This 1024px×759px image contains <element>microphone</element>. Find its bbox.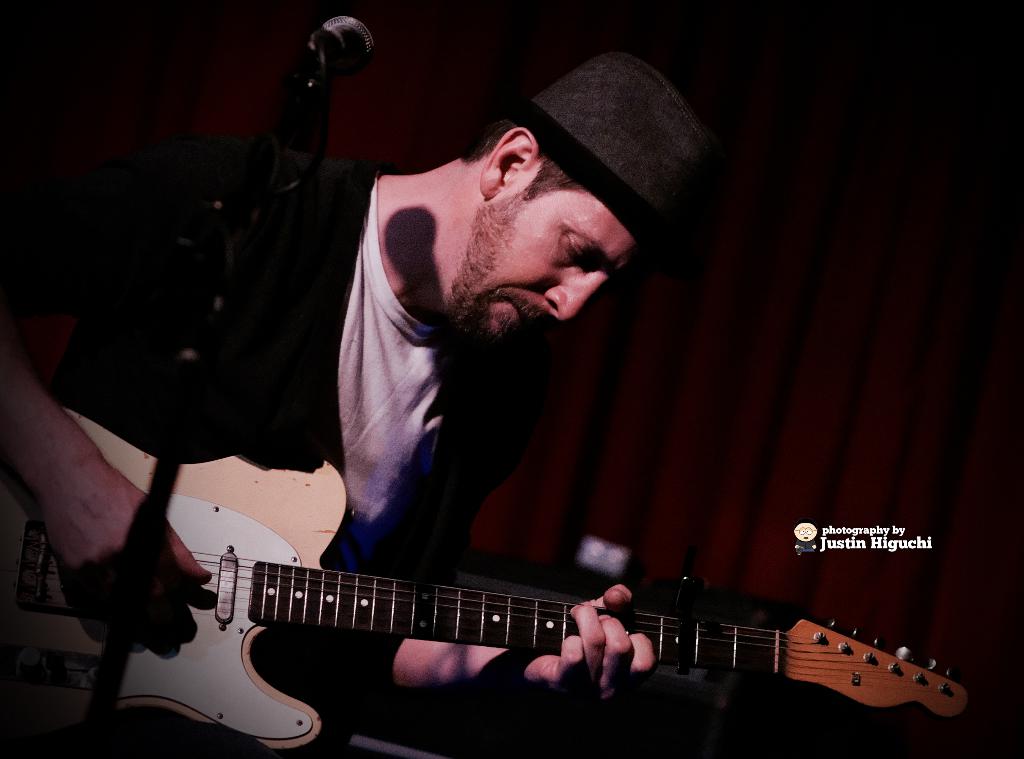
region(309, 14, 376, 72).
